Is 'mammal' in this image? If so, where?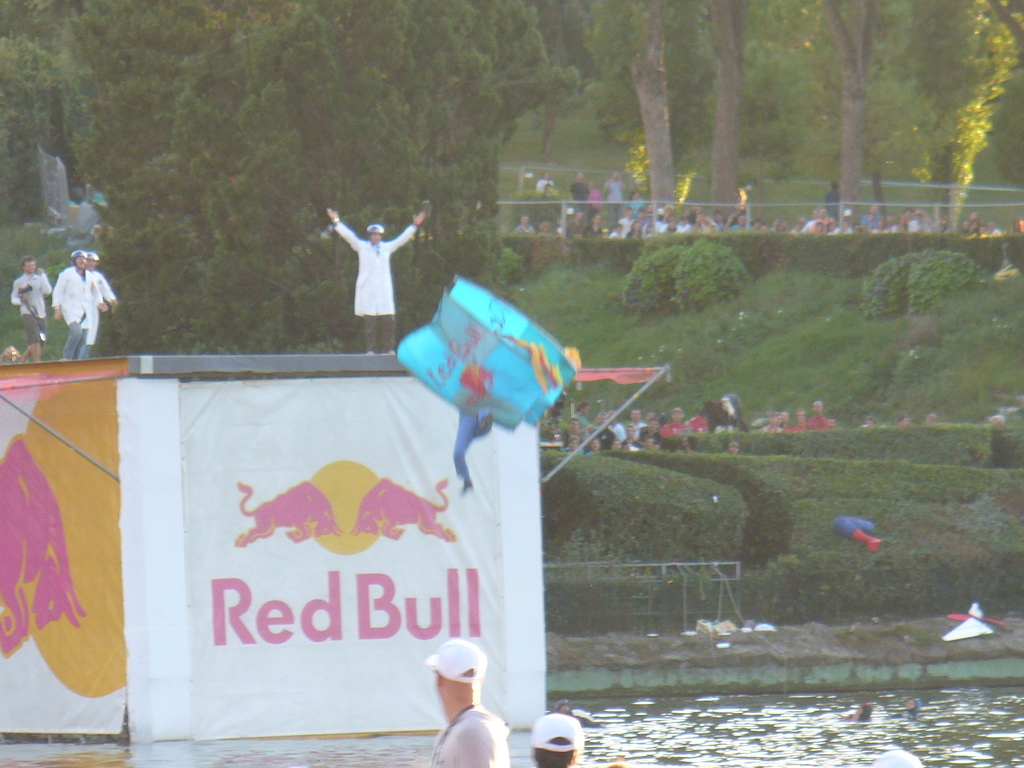
Yes, at x1=893 y1=410 x2=906 y2=424.
